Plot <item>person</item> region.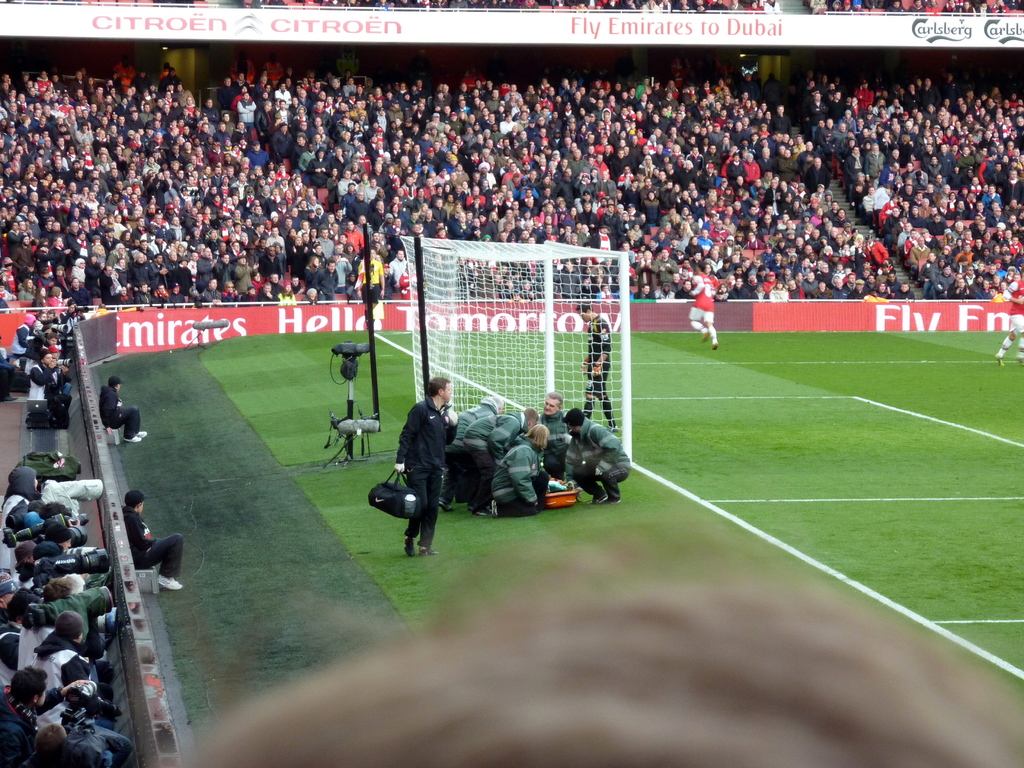
Plotted at bbox(689, 264, 717, 352).
